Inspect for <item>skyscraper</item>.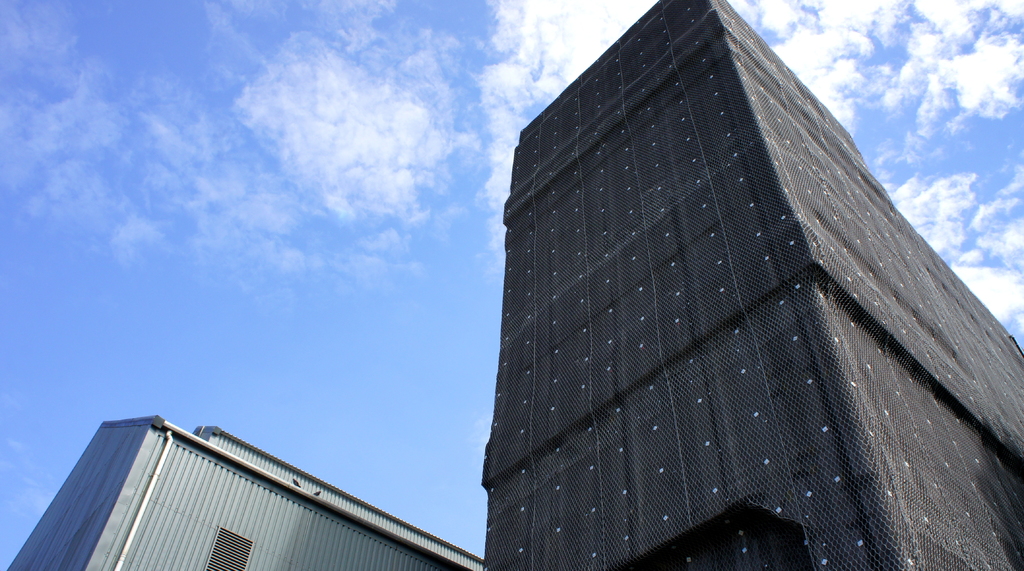
Inspection: l=483, t=0, r=1023, b=570.
